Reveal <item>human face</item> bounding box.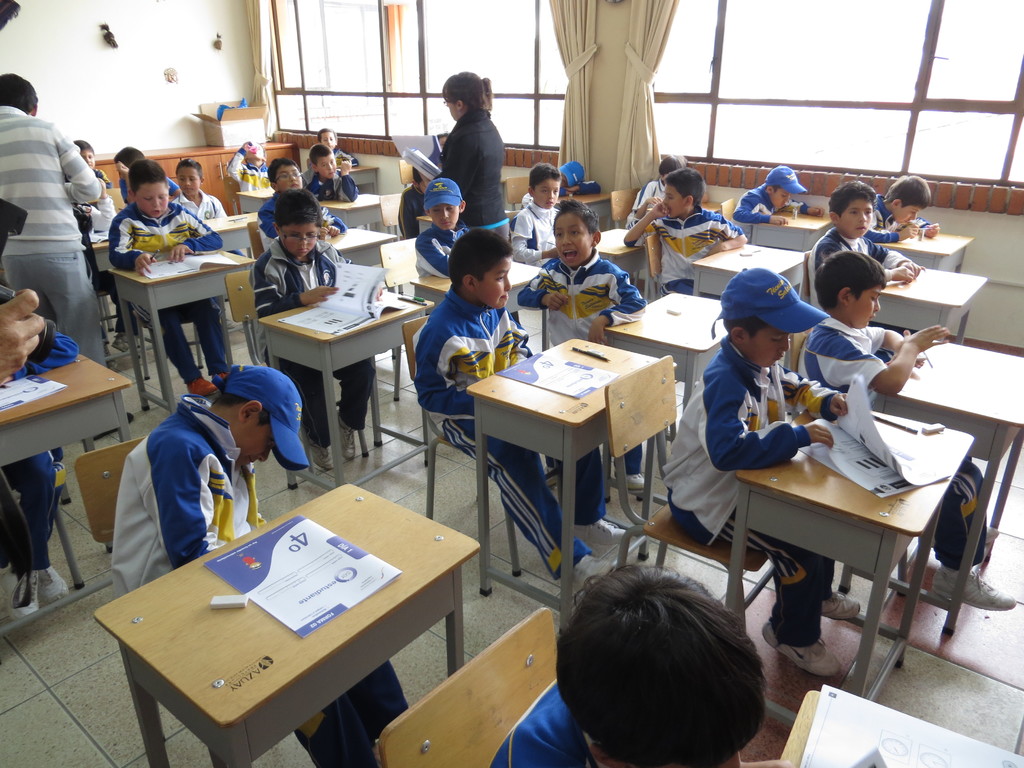
Revealed: (666, 186, 685, 219).
